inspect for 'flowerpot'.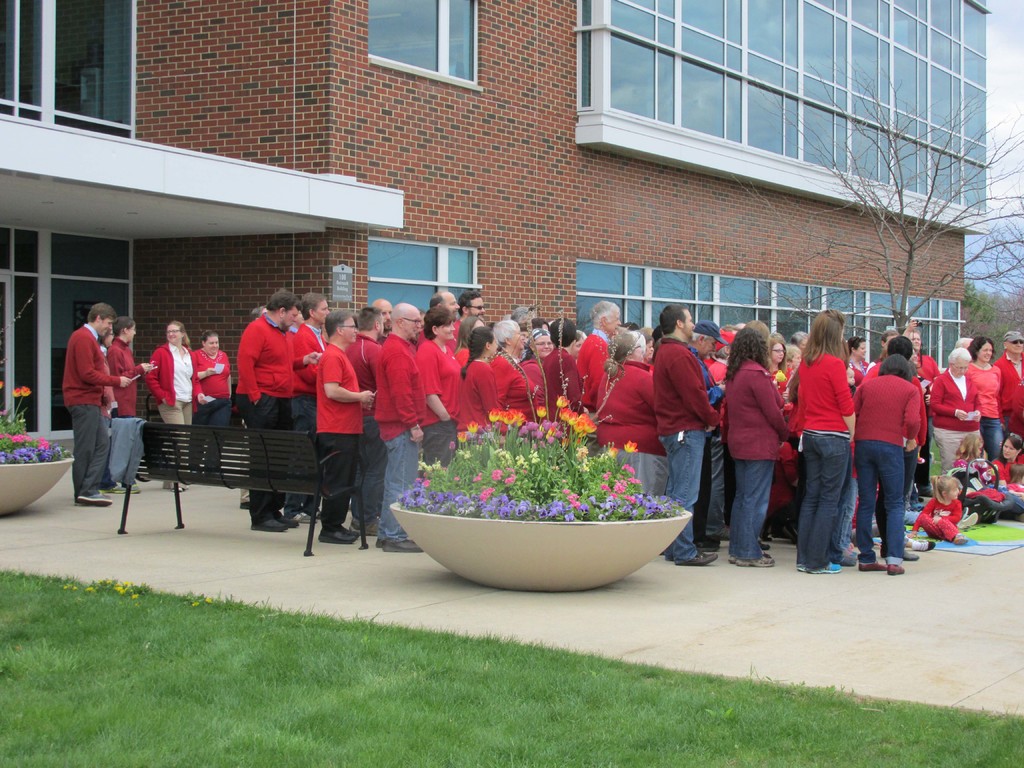
Inspection: (x1=387, y1=499, x2=696, y2=593).
